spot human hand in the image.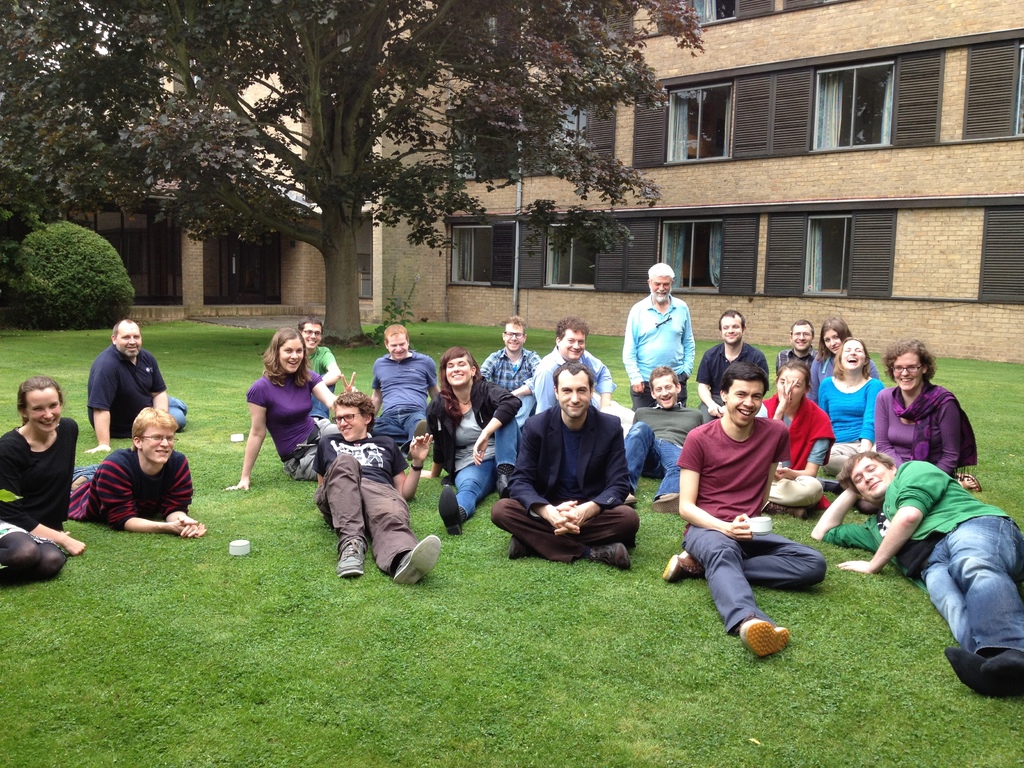
human hand found at <region>409, 433, 429, 461</region>.
